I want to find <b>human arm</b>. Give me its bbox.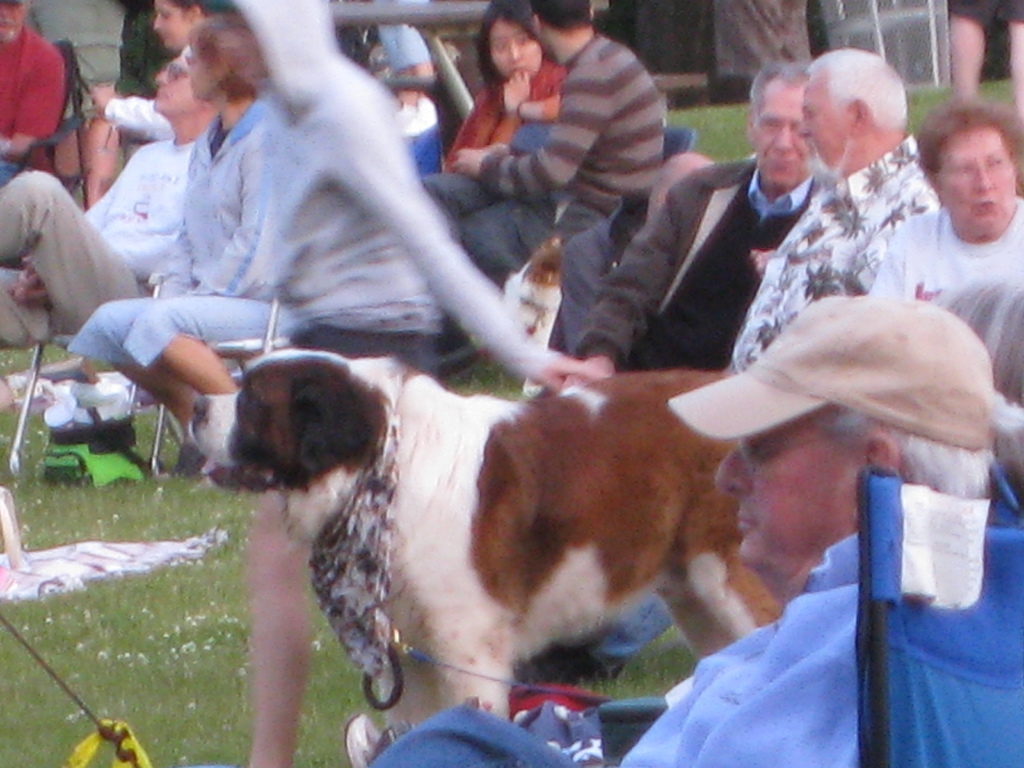
bbox=[196, 129, 276, 300].
